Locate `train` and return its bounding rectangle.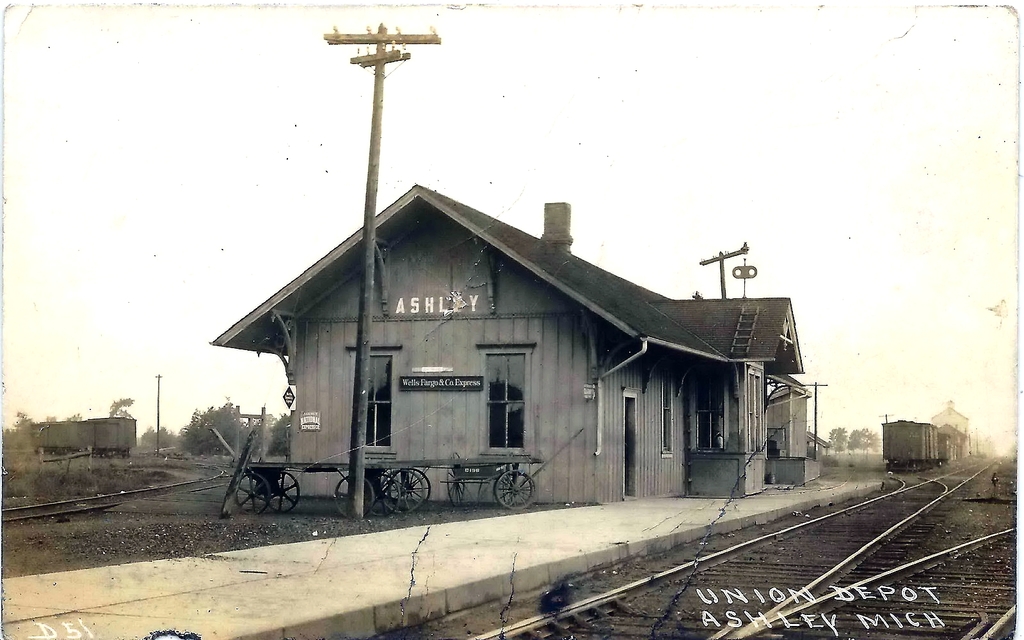
30, 420, 138, 458.
